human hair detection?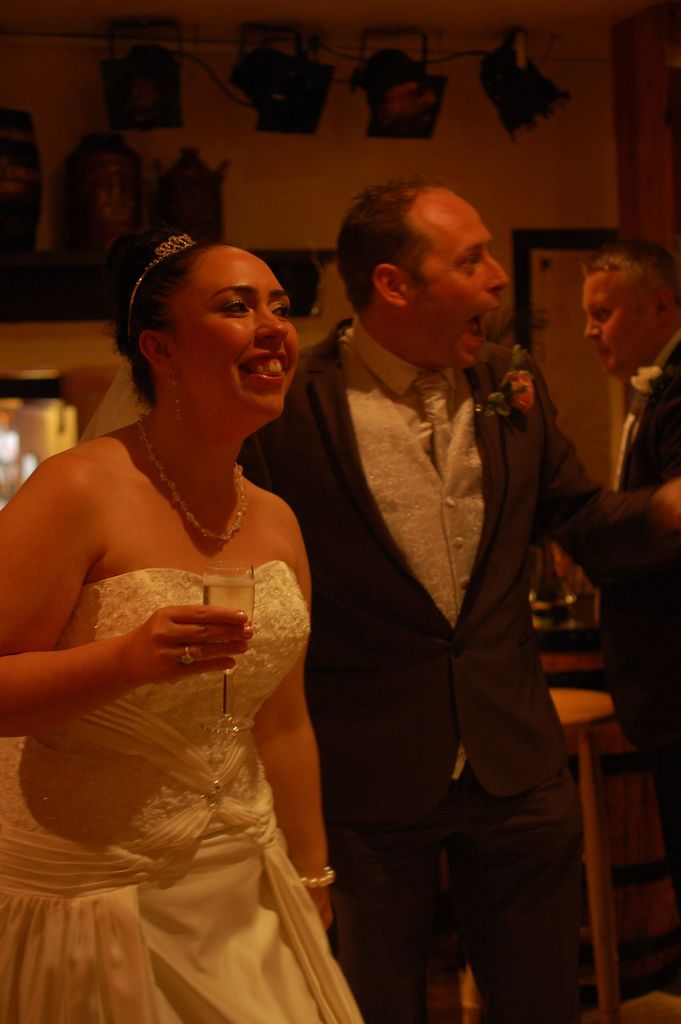
box(105, 230, 210, 413)
